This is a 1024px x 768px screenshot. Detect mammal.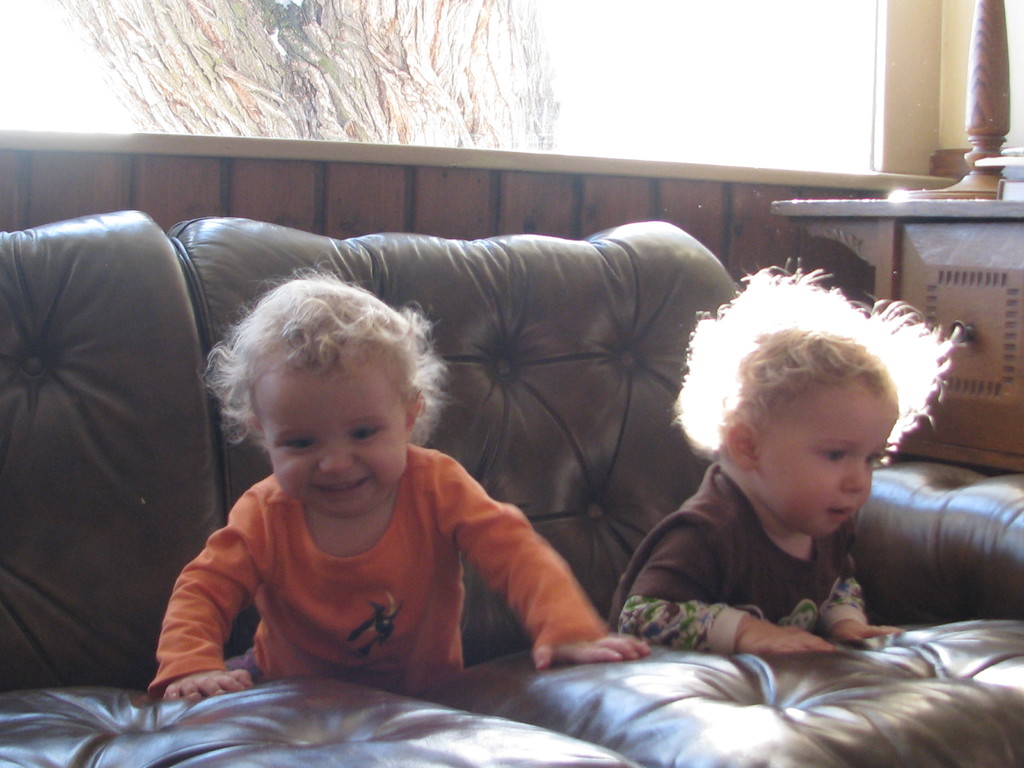
[x1=611, y1=255, x2=963, y2=653].
